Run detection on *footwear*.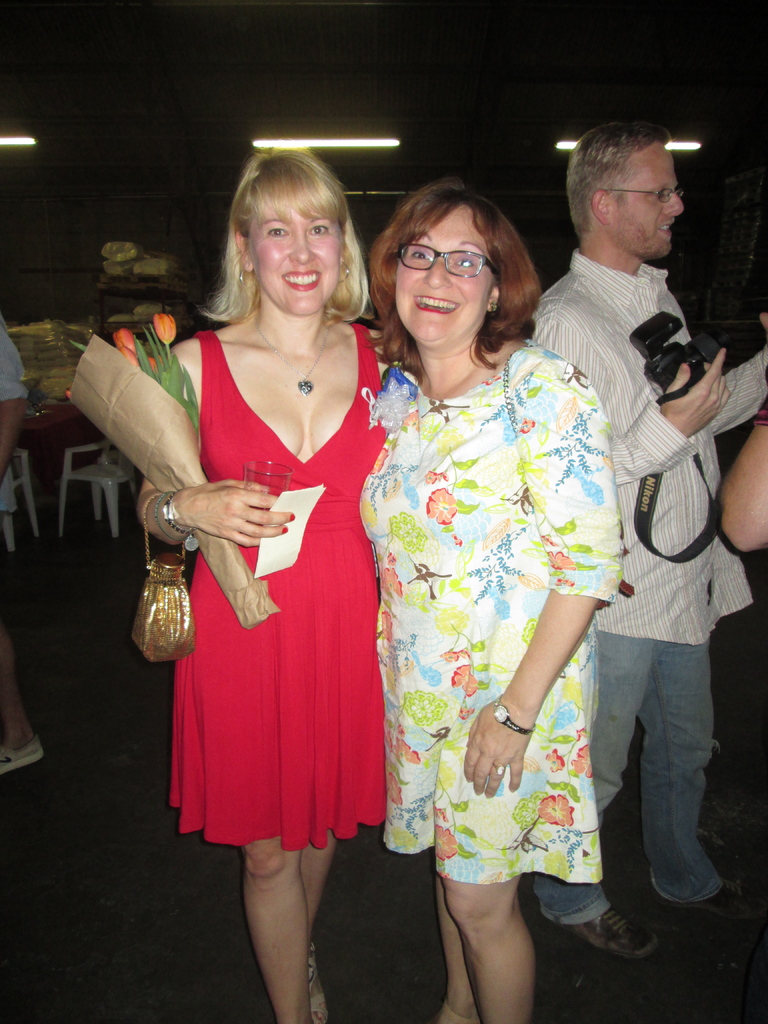
Result: [0, 735, 44, 772].
